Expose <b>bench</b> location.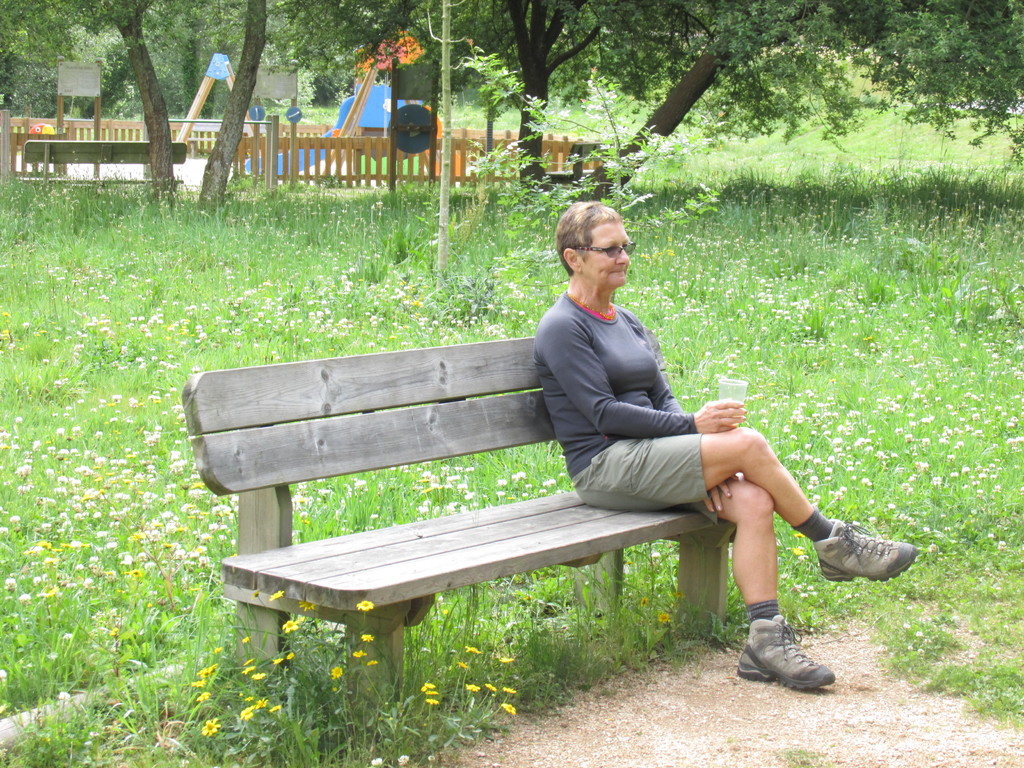
Exposed at 545 143 614 201.
